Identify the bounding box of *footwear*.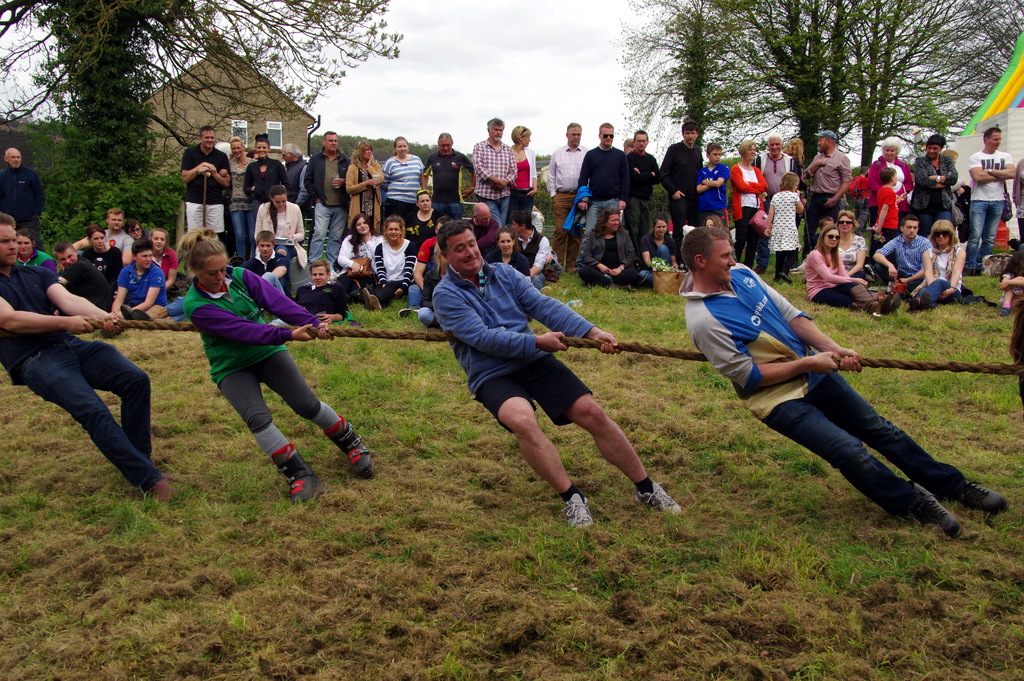
952,473,1012,518.
